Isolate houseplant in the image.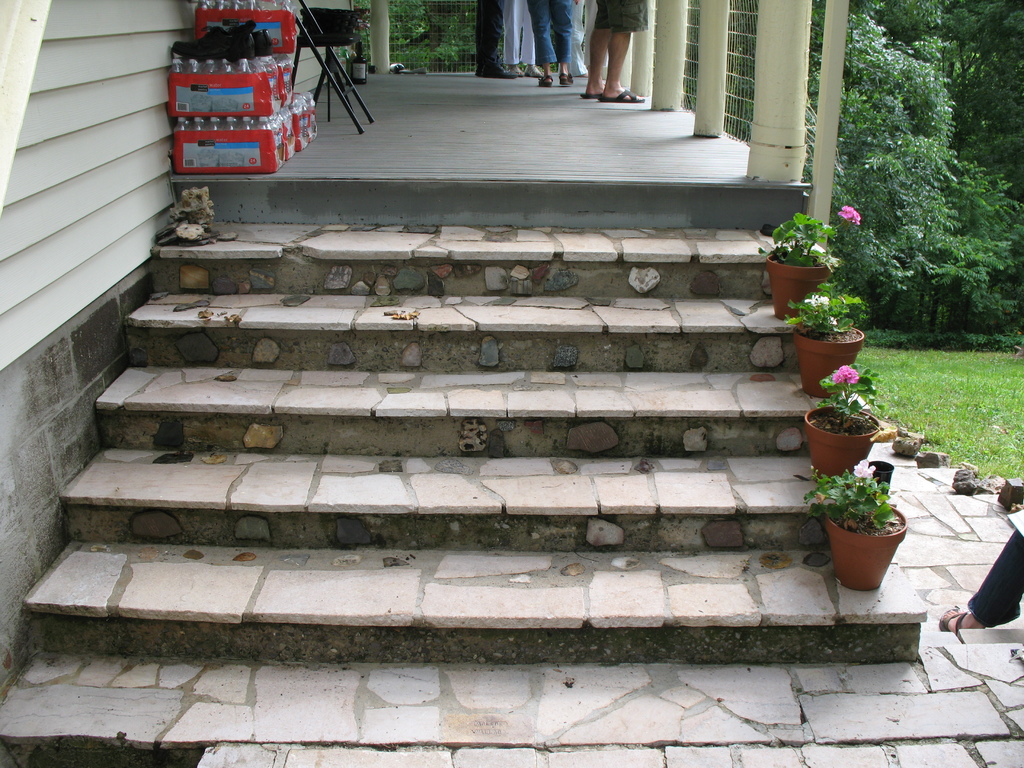
Isolated region: [764, 204, 863, 315].
